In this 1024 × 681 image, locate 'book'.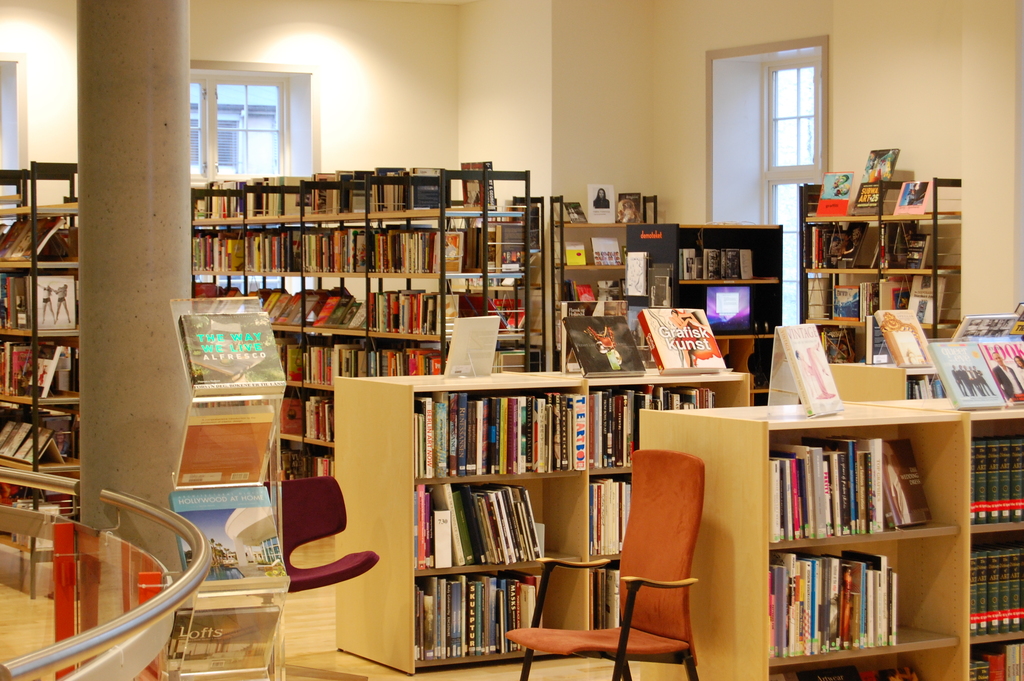
Bounding box: bbox=(851, 142, 899, 217).
